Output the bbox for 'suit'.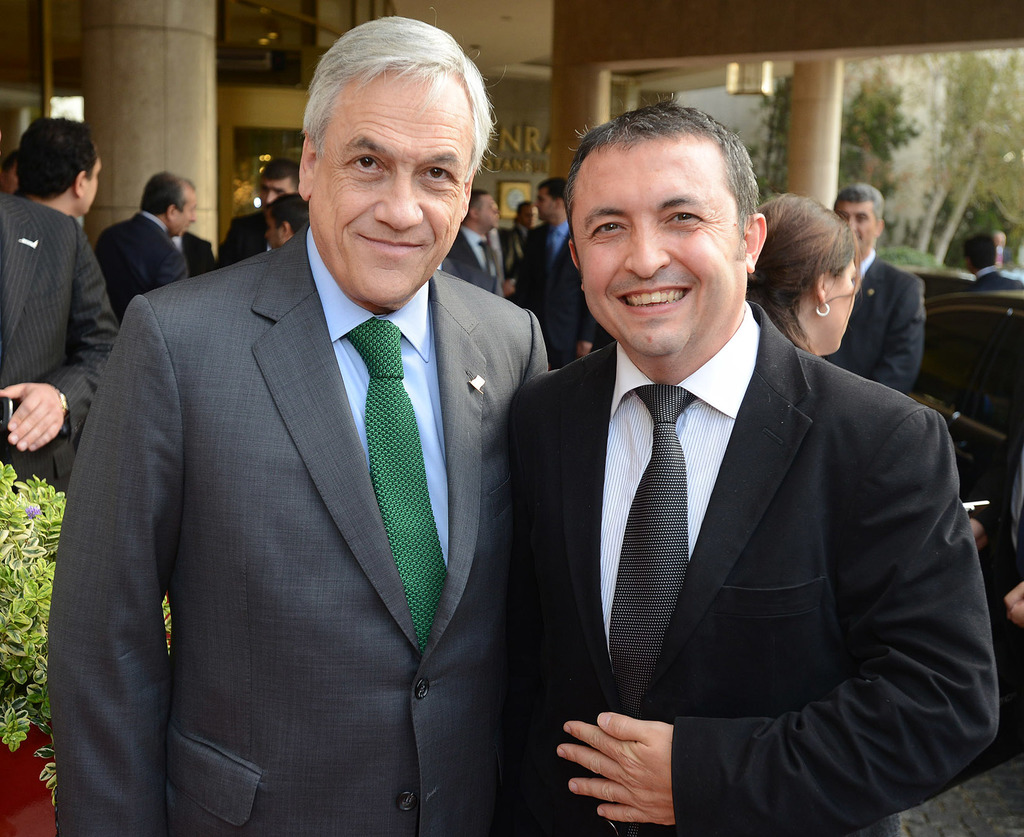
x1=497 y1=342 x2=1000 y2=836.
